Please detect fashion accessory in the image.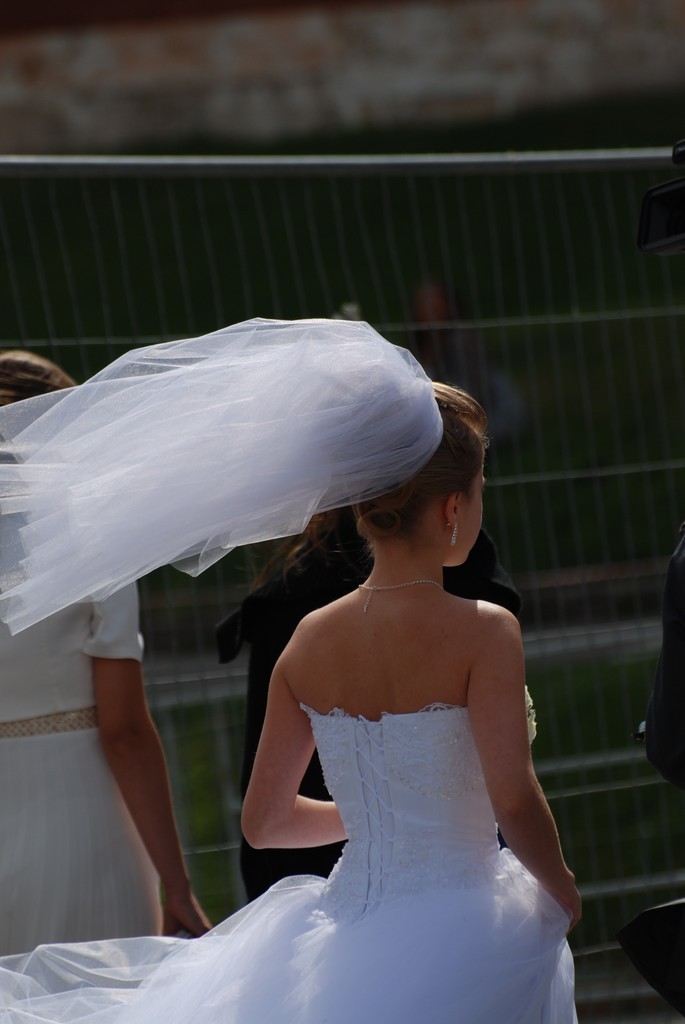
detection(0, 314, 441, 636).
